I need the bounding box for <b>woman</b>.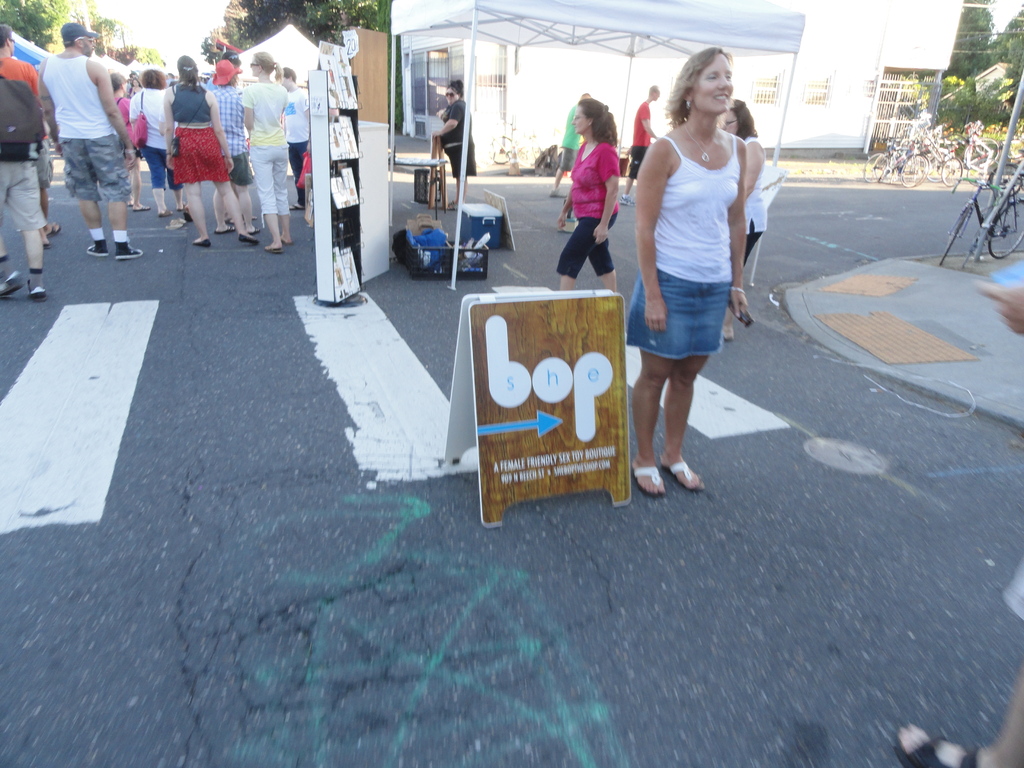
Here it is: bbox=[130, 66, 189, 218].
